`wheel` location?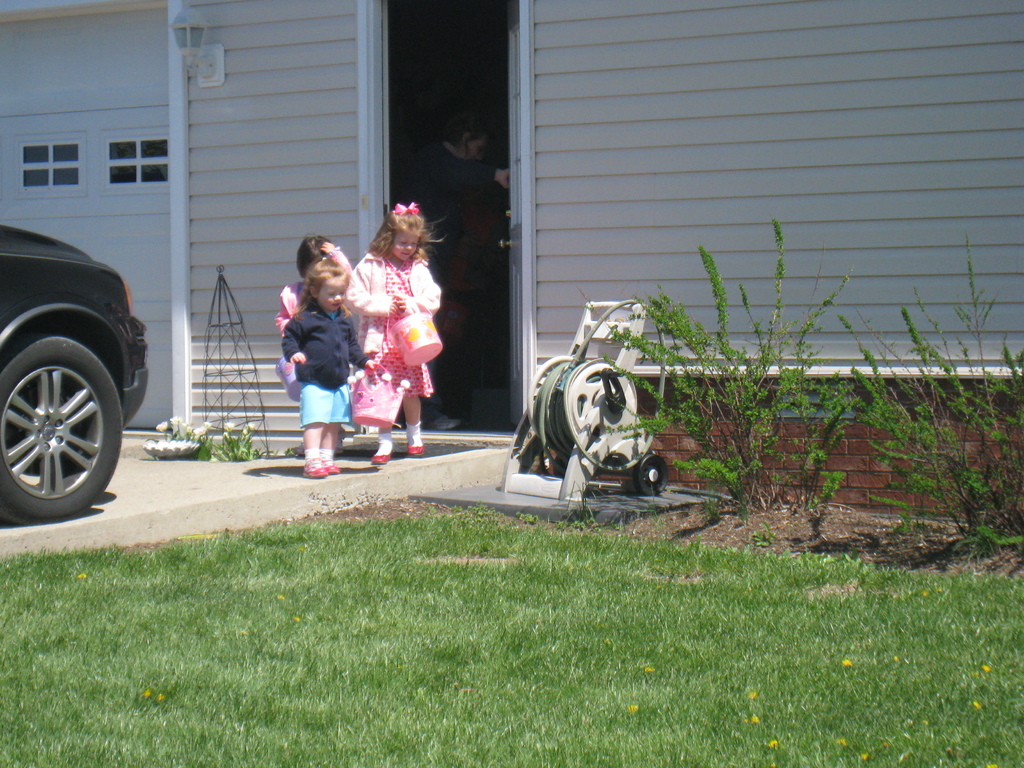
locate(634, 454, 669, 494)
